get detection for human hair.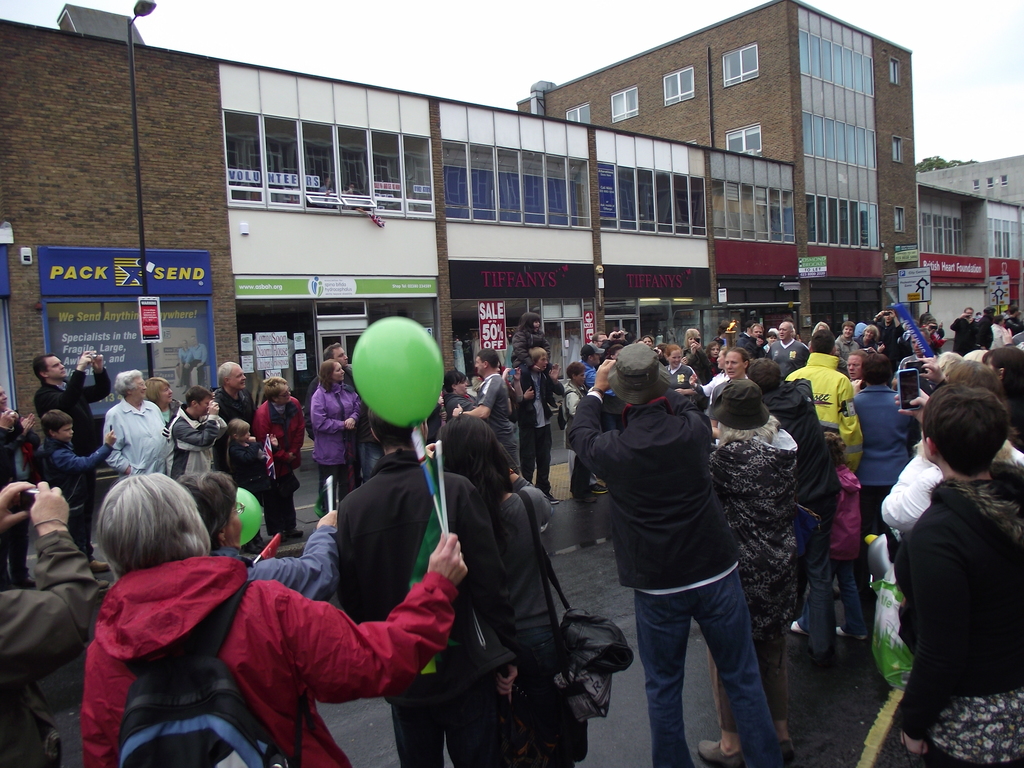
Detection: x1=432 y1=412 x2=522 y2=566.
